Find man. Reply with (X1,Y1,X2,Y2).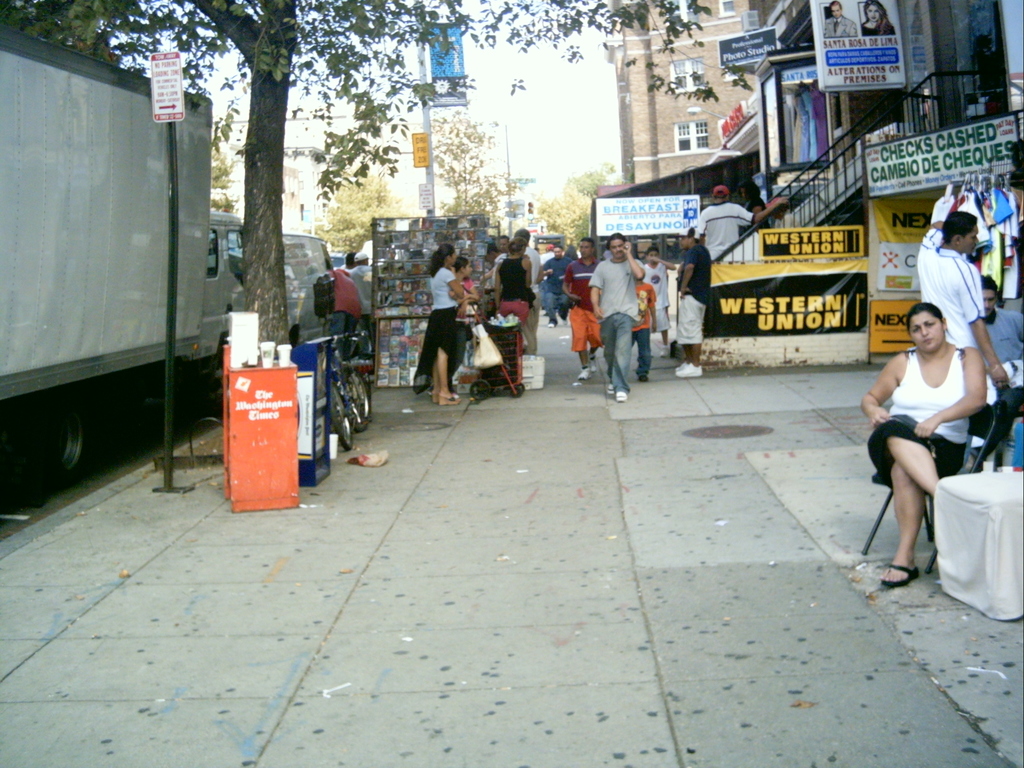
(975,275,1023,438).
